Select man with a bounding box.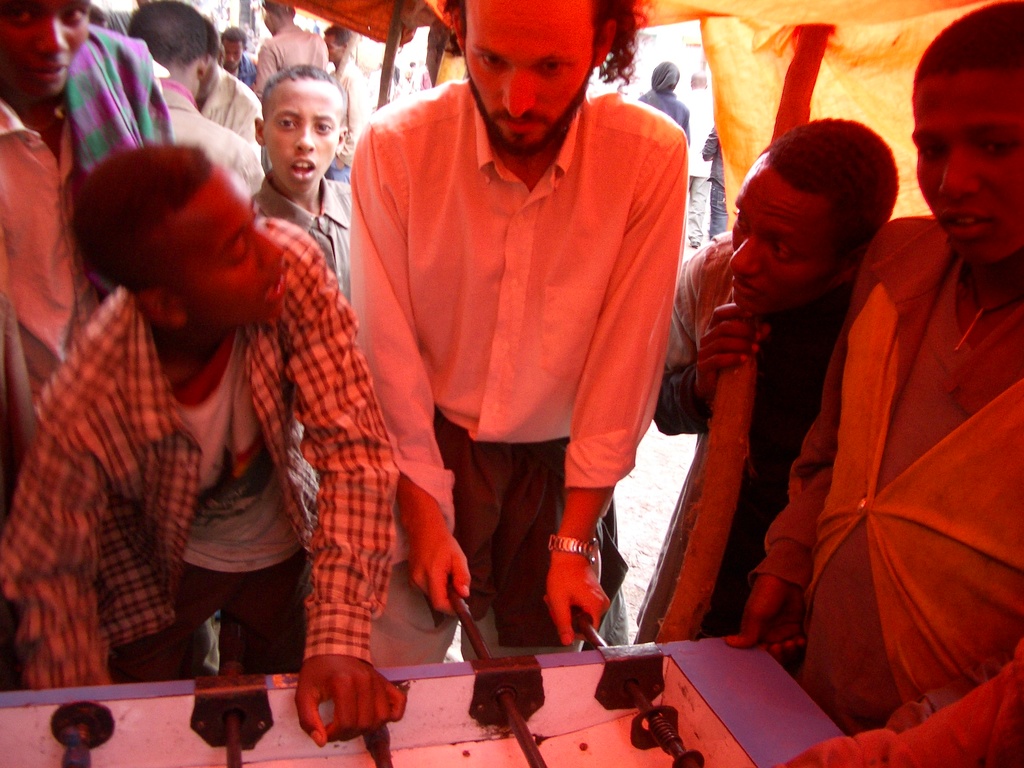
left=225, top=29, right=259, bottom=89.
